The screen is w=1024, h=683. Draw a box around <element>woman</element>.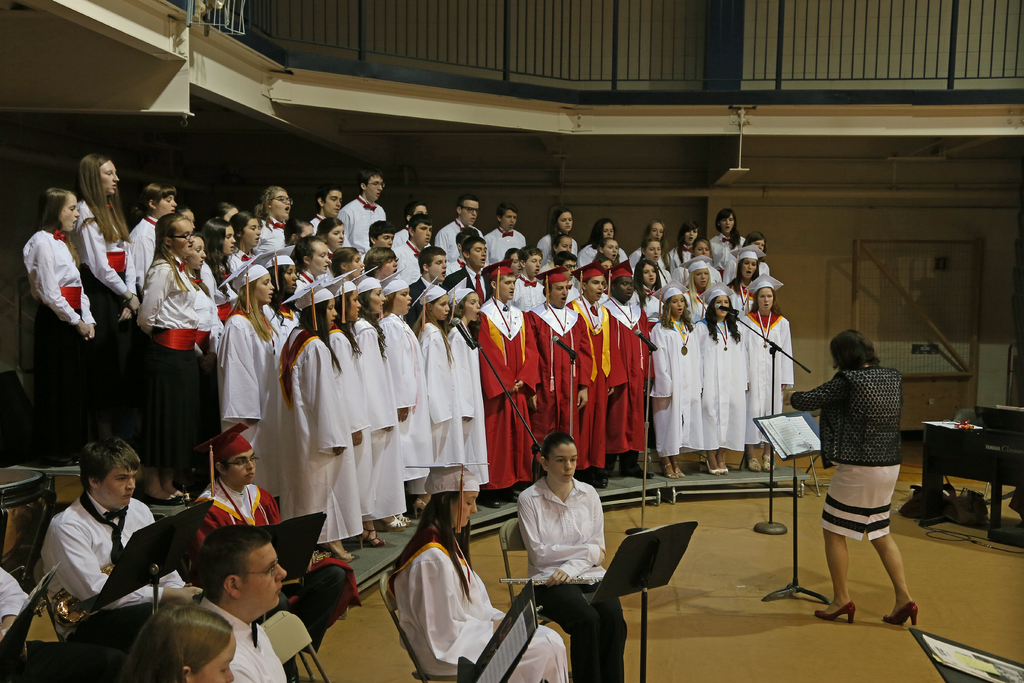
(x1=639, y1=237, x2=664, y2=266).
